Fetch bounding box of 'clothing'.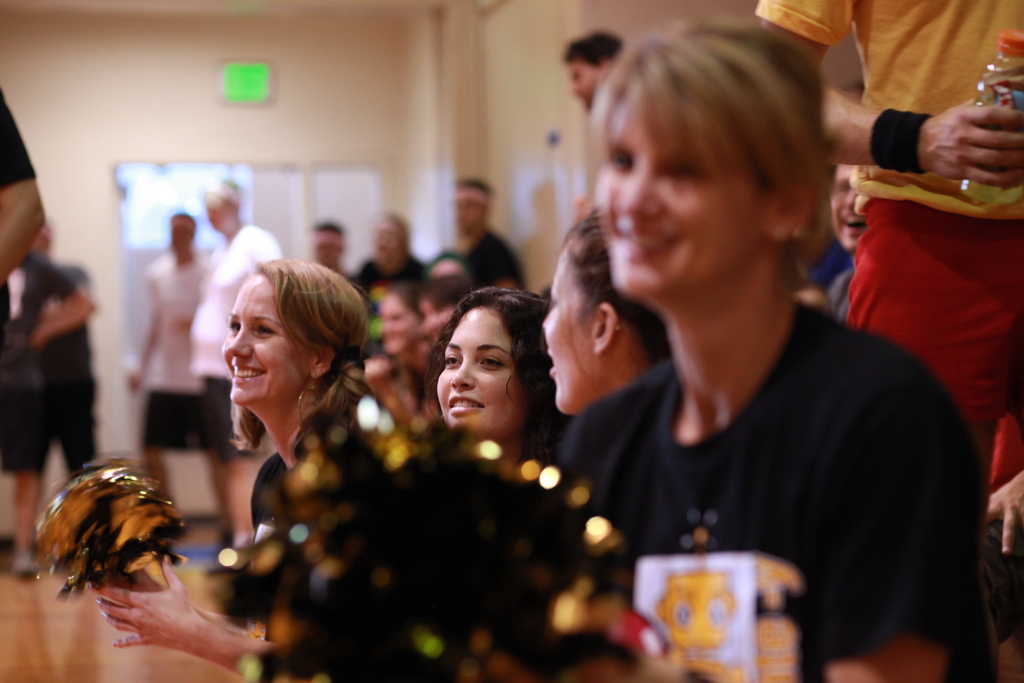
Bbox: <box>534,189,938,673</box>.
